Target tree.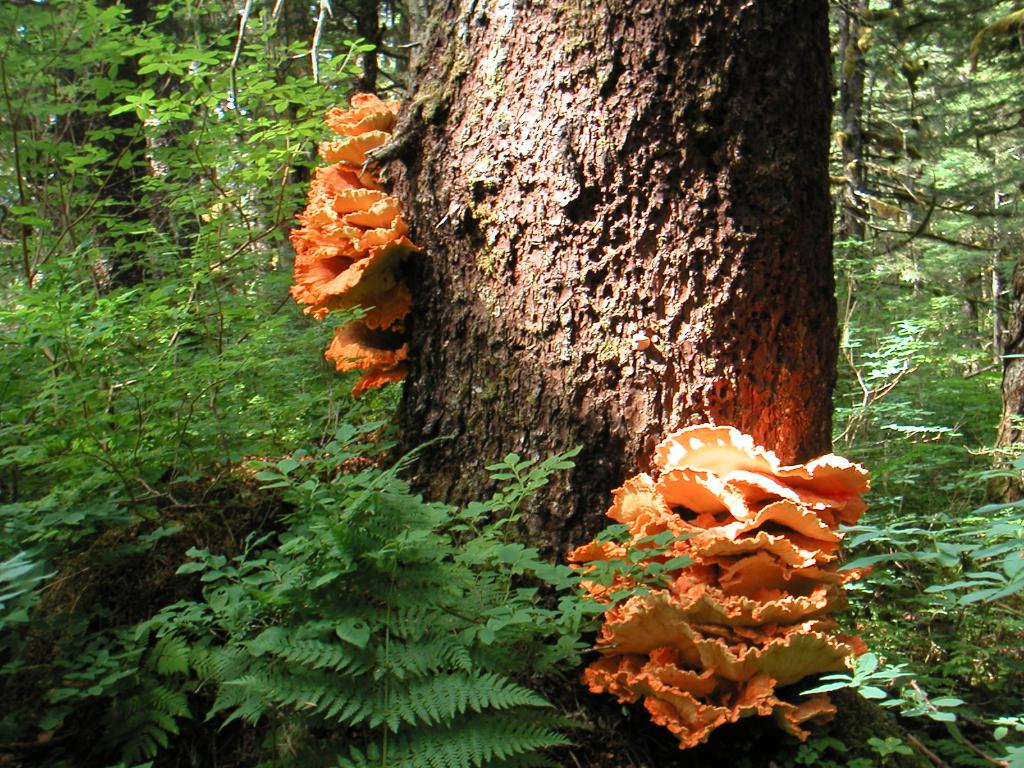
Target region: [left=821, top=0, right=1023, bottom=767].
